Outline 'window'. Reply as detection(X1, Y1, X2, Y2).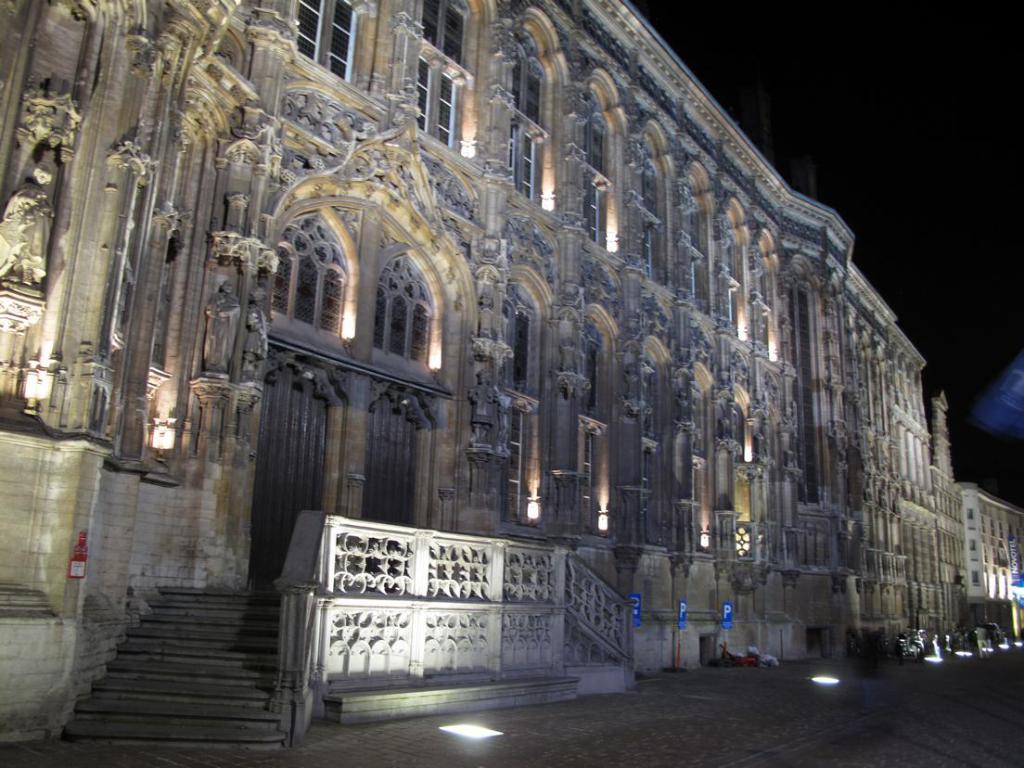
detection(505, 298, 537, 518).
